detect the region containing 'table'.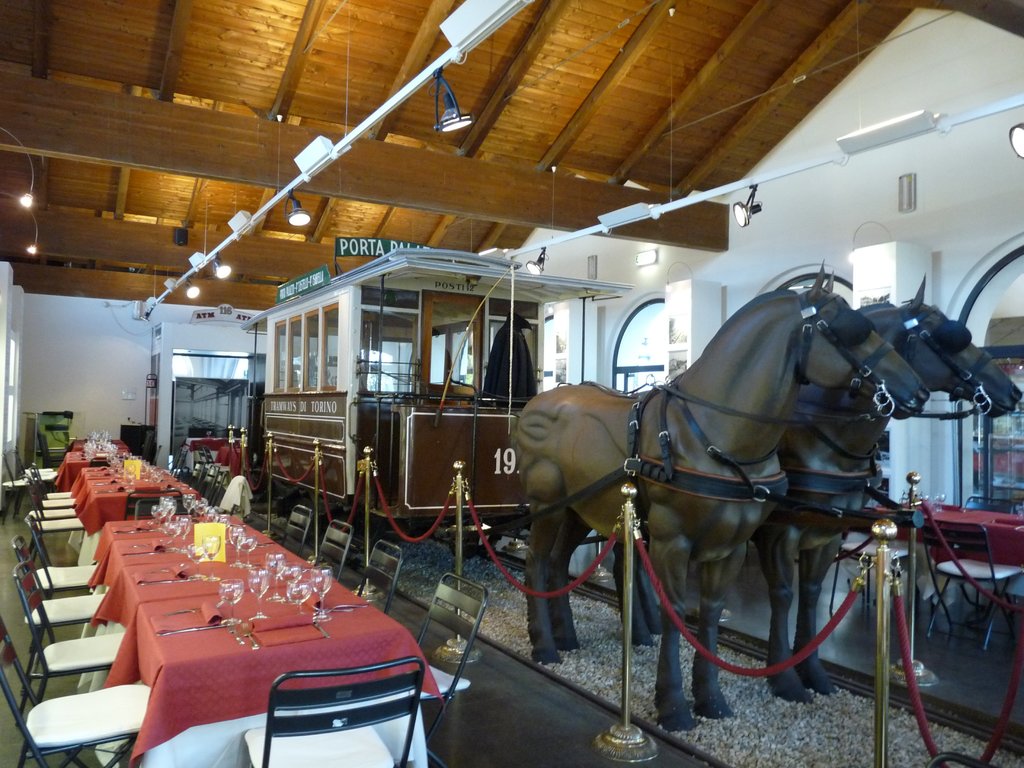
<box>31,516,431,767</box>.
